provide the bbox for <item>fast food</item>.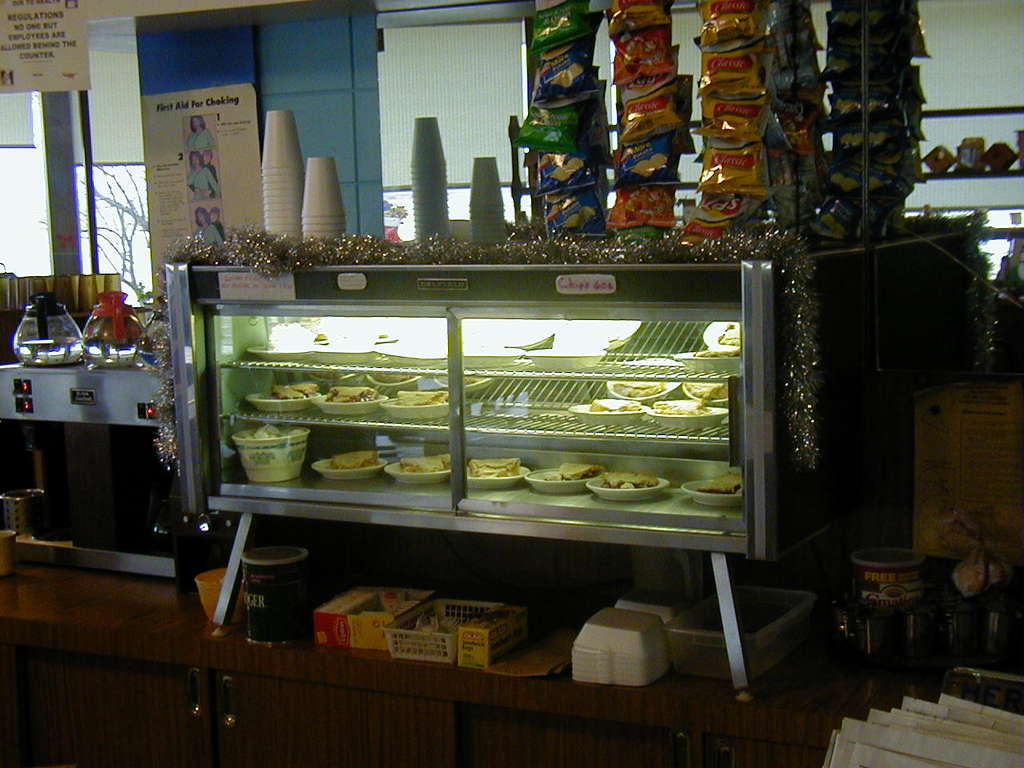
688/378/728/398.
